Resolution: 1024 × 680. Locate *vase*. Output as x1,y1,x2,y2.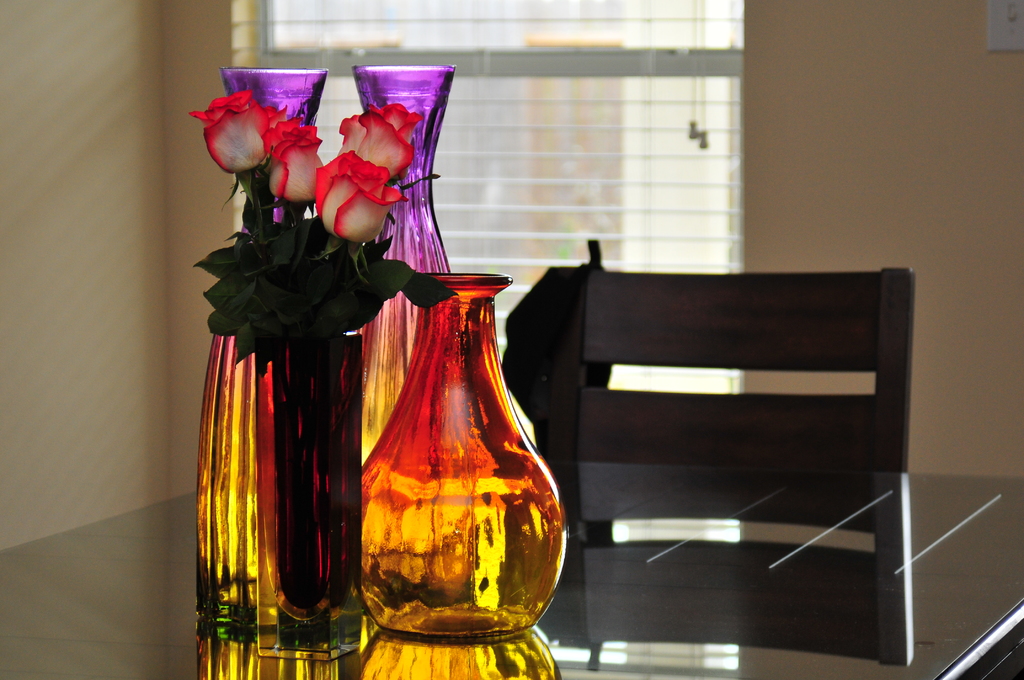
356,269,572,645.
